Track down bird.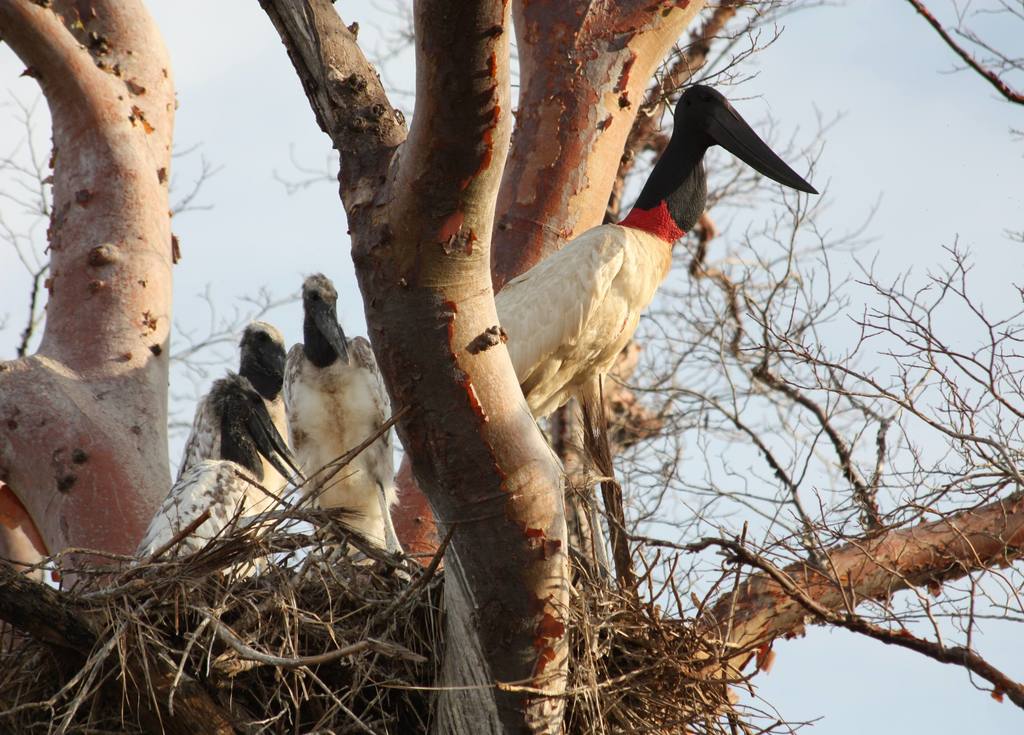
Tracked to 278:267:414:581.
